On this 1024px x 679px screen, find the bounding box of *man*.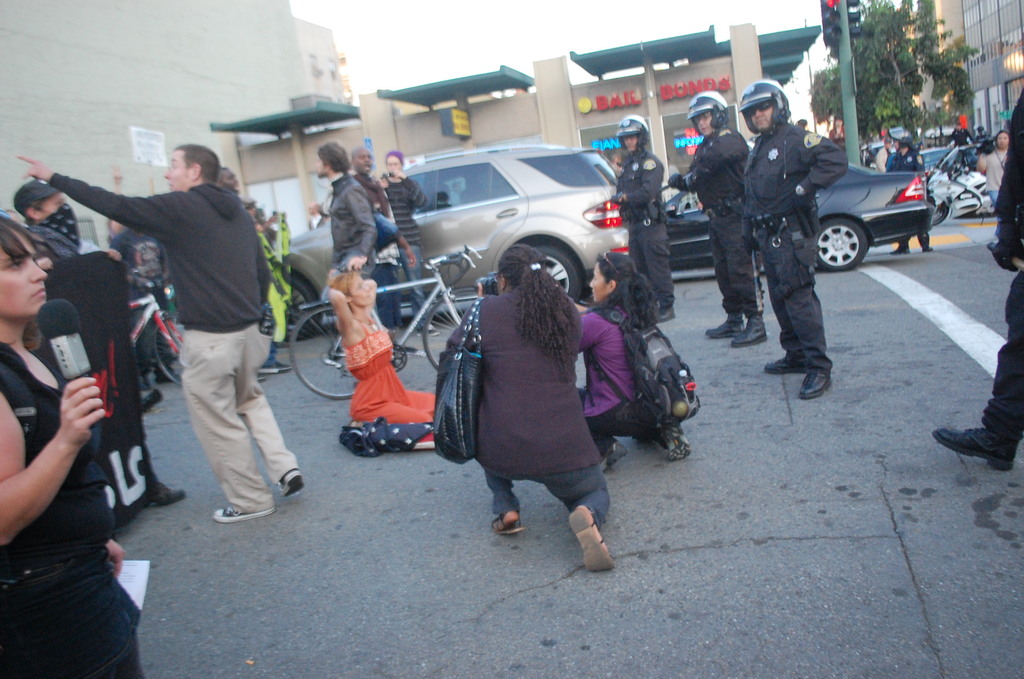
Bounding box: x1=607, y1=113, x2=676, y2=320.
